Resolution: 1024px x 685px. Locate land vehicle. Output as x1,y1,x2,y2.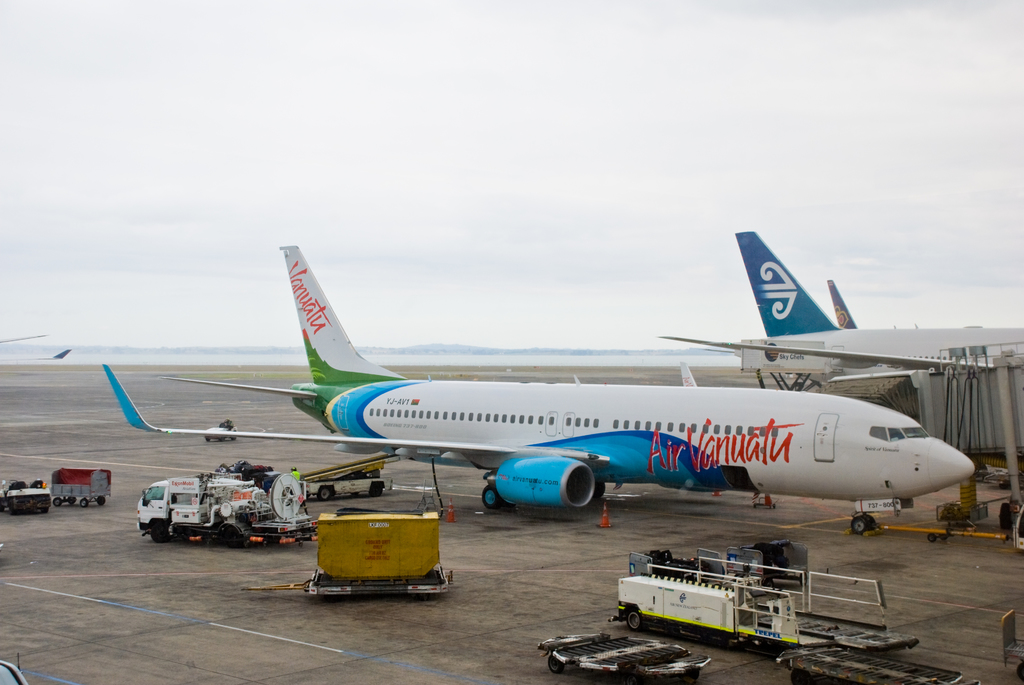
776,646,959,684.
